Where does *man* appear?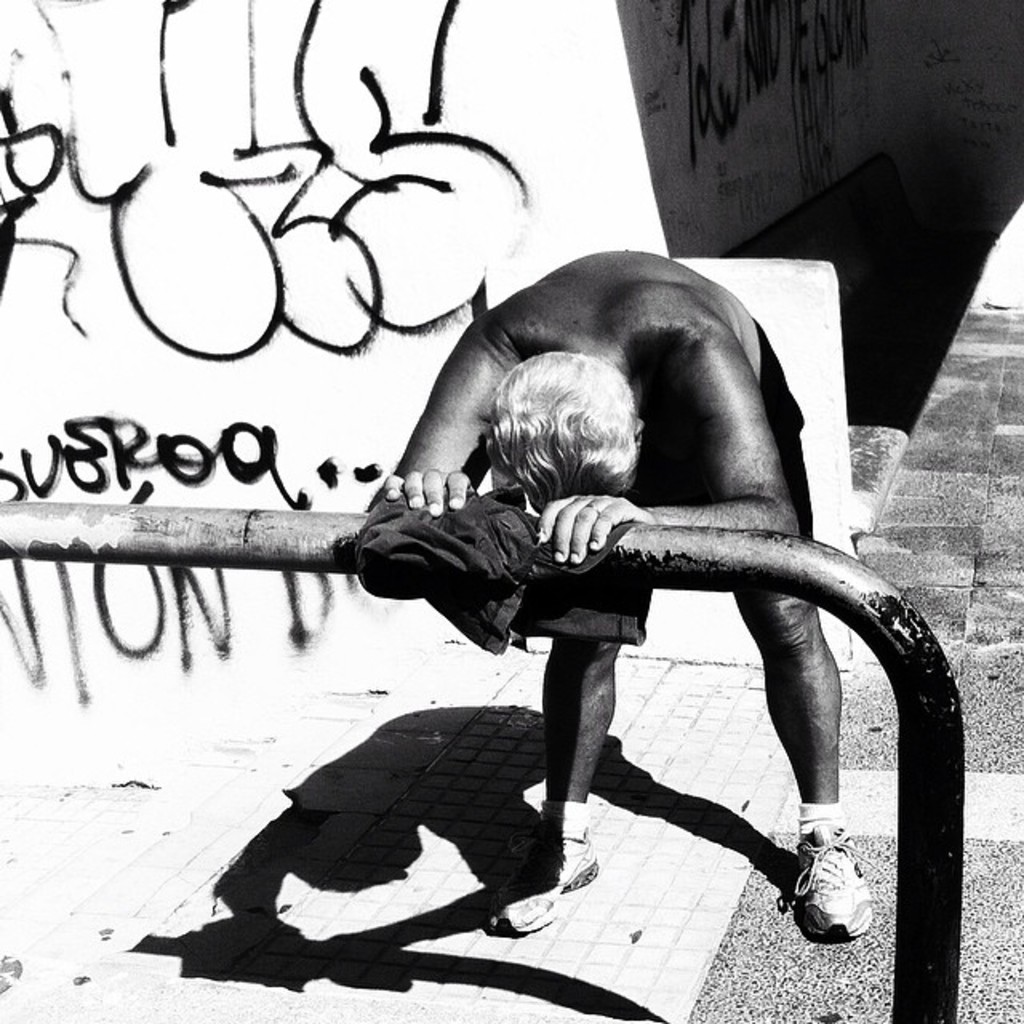
Appears at 205 197 933 986.
